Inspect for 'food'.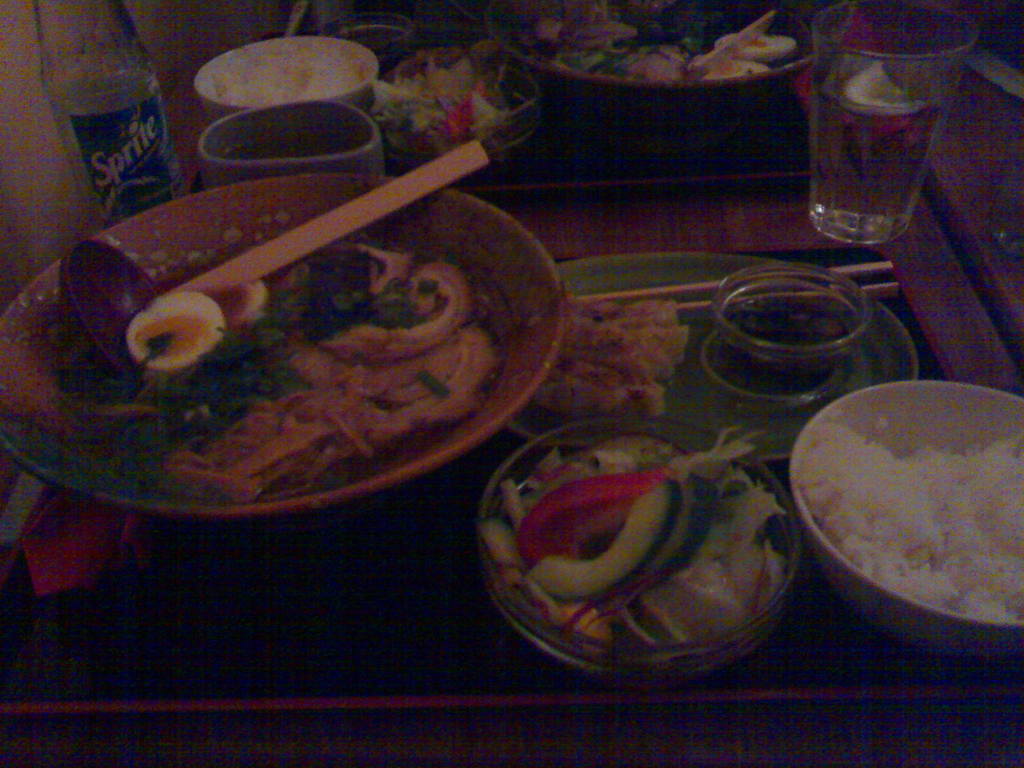
Inspection: (839,59,916,124).
